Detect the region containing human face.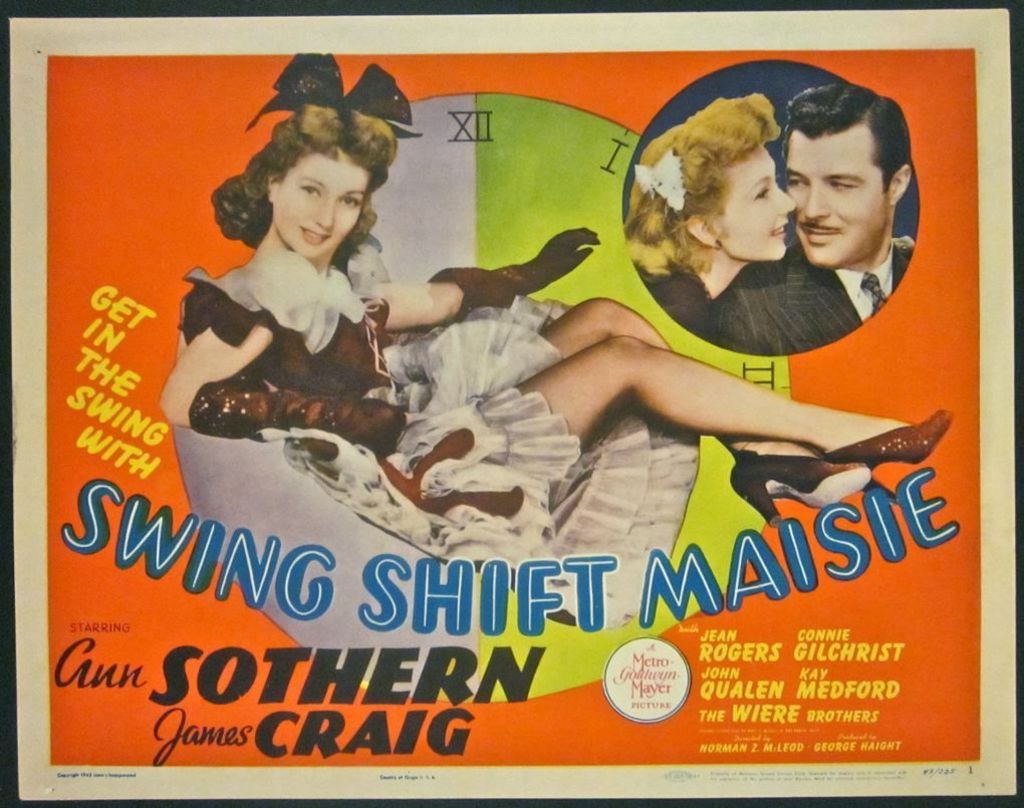
bbox=[793, 122, 899, 265].
